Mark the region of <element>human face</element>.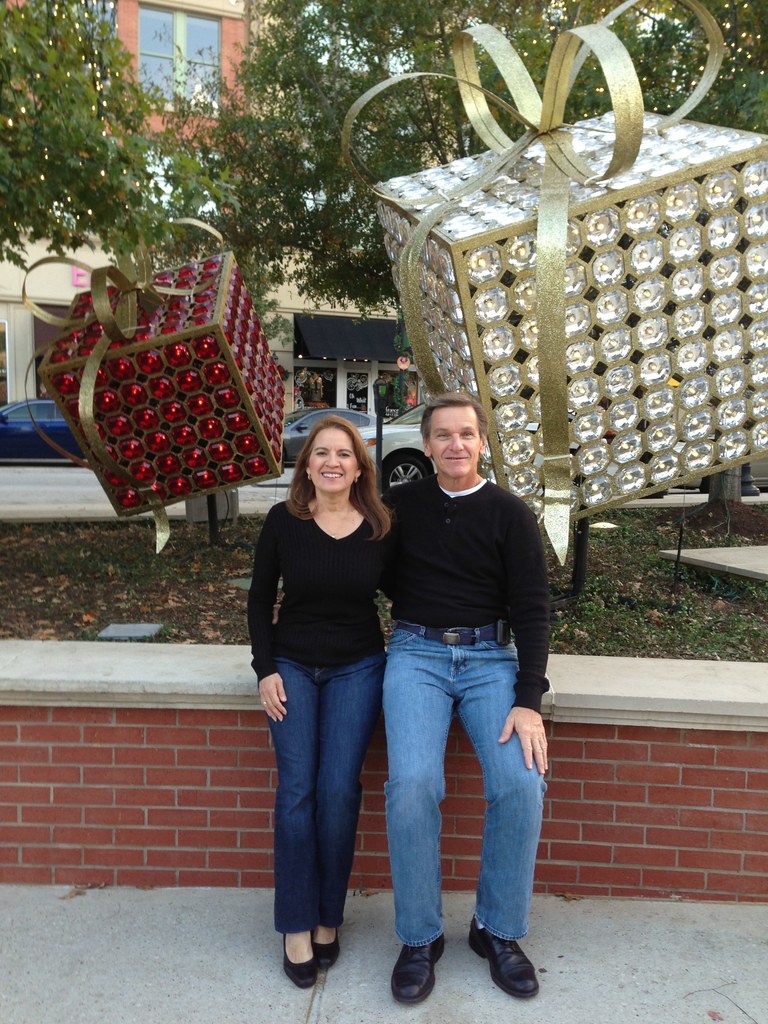
Region: [left=306, top=426, right=358, bottom=496].
